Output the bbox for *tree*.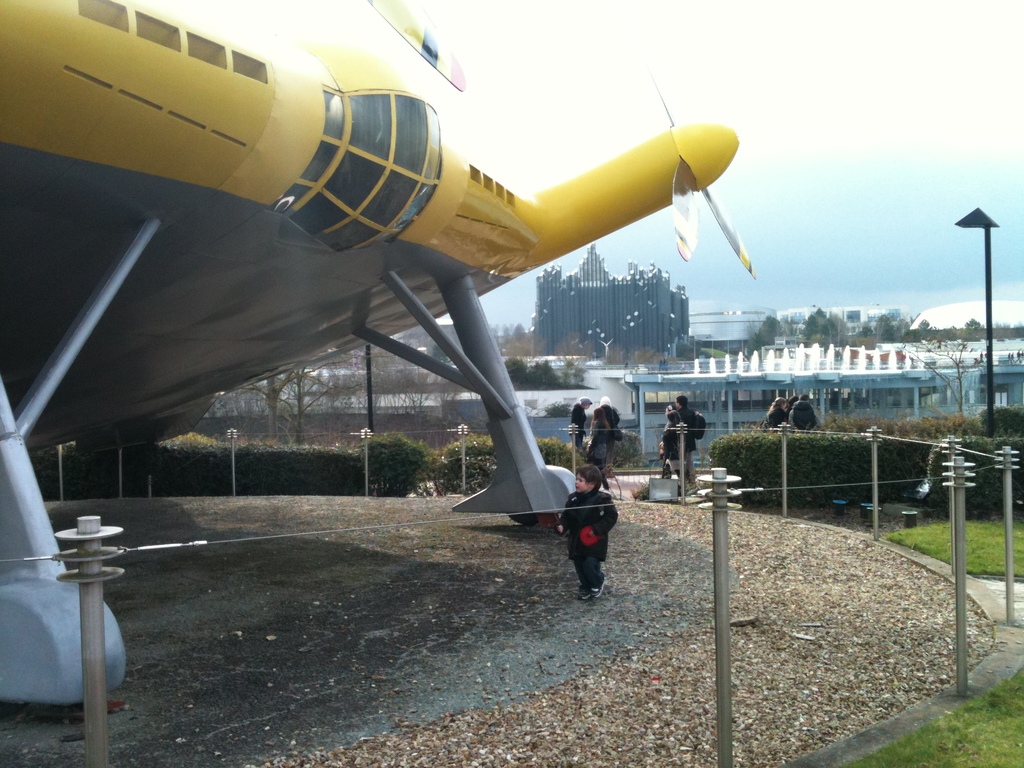
906,337,983,420.
